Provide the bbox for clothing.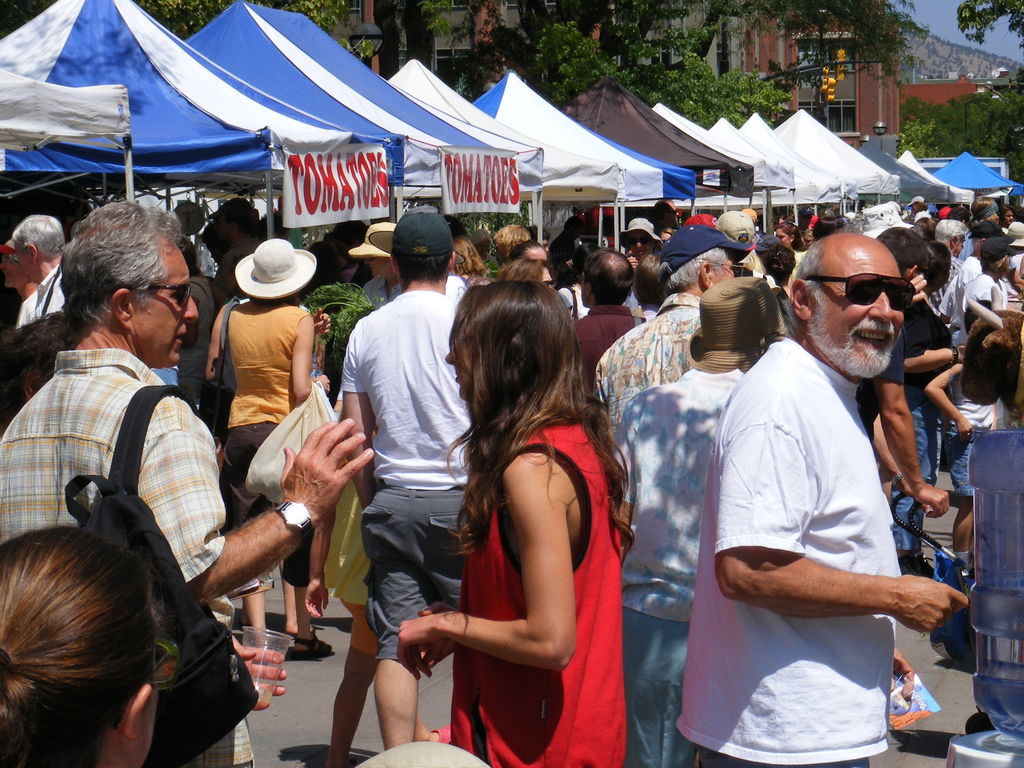
<region>322, 476, 383, 664</region>.
